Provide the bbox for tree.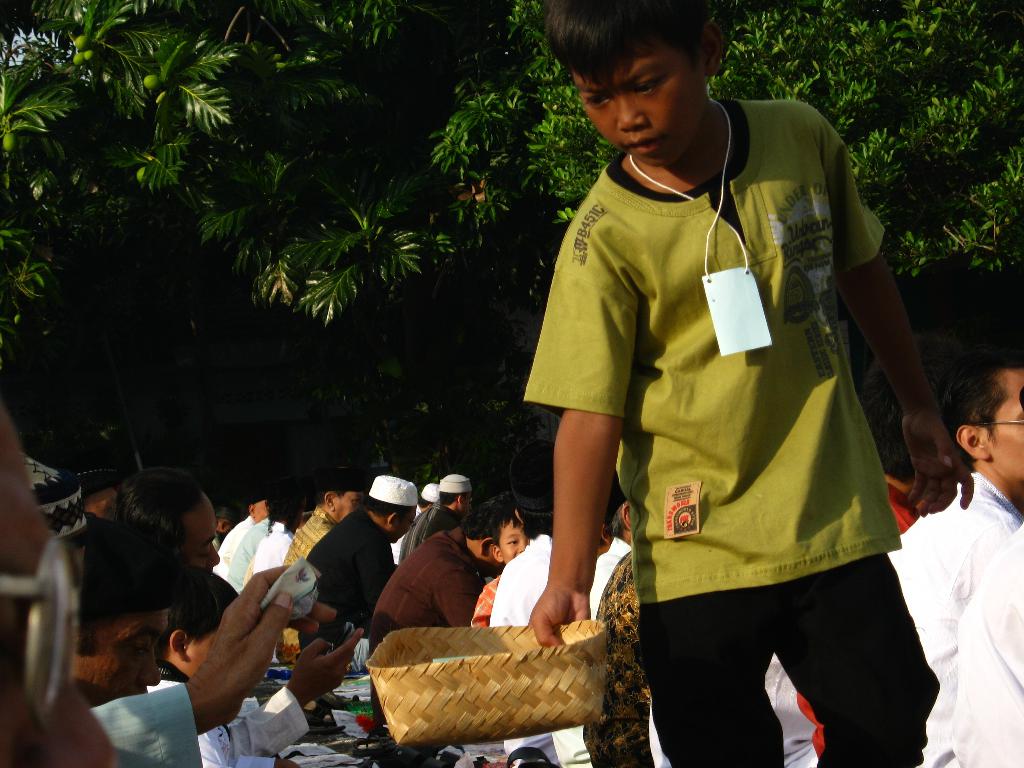
locate(0, 2, 473, 327).
